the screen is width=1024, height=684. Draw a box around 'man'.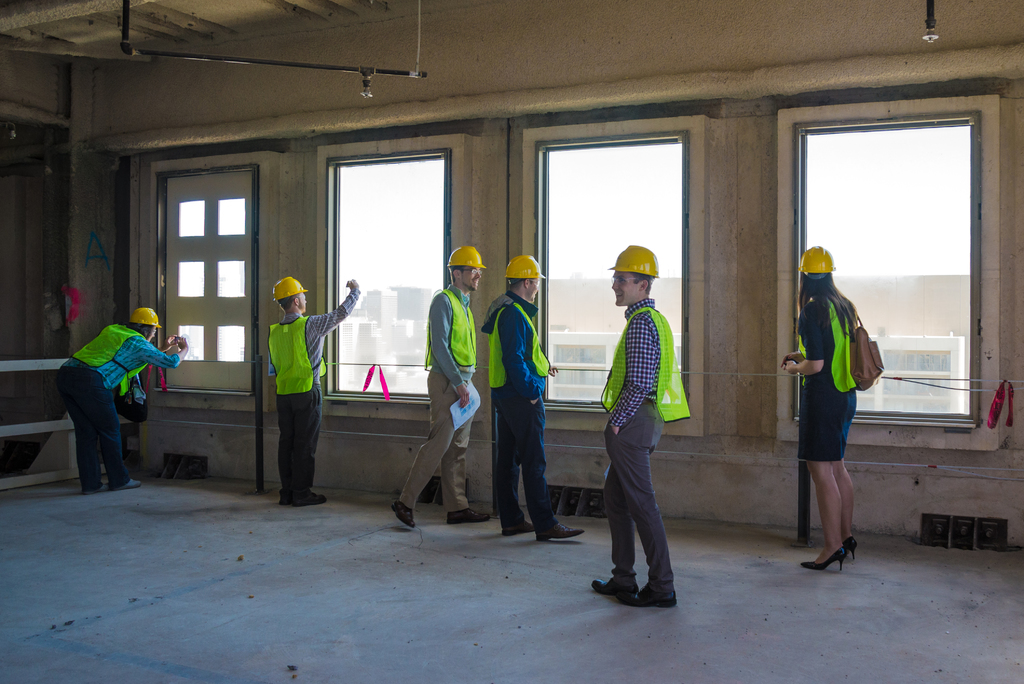
593 247 694 610.
